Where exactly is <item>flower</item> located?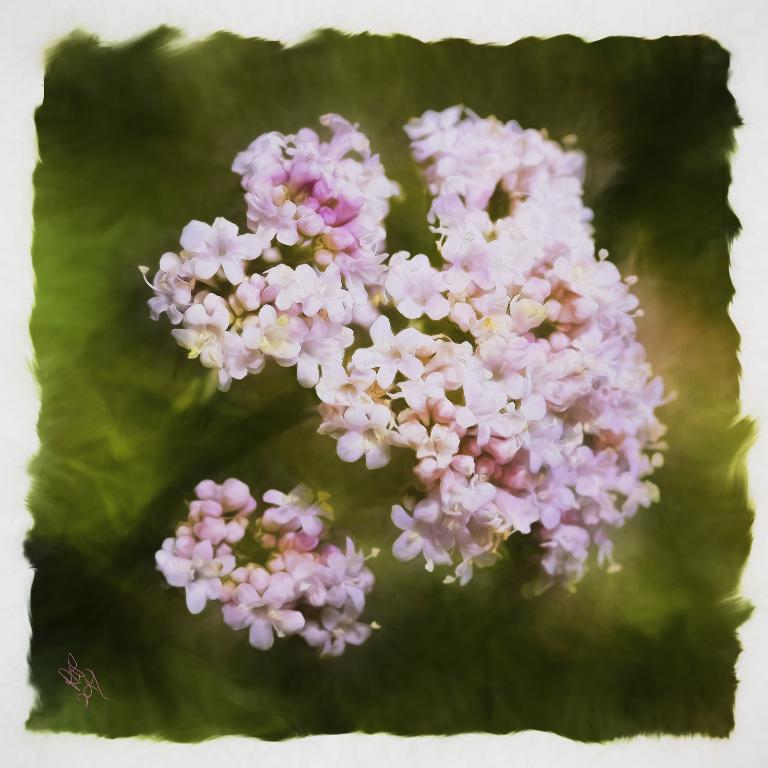
Its bounding box is region(386, 248, 455, 315).
